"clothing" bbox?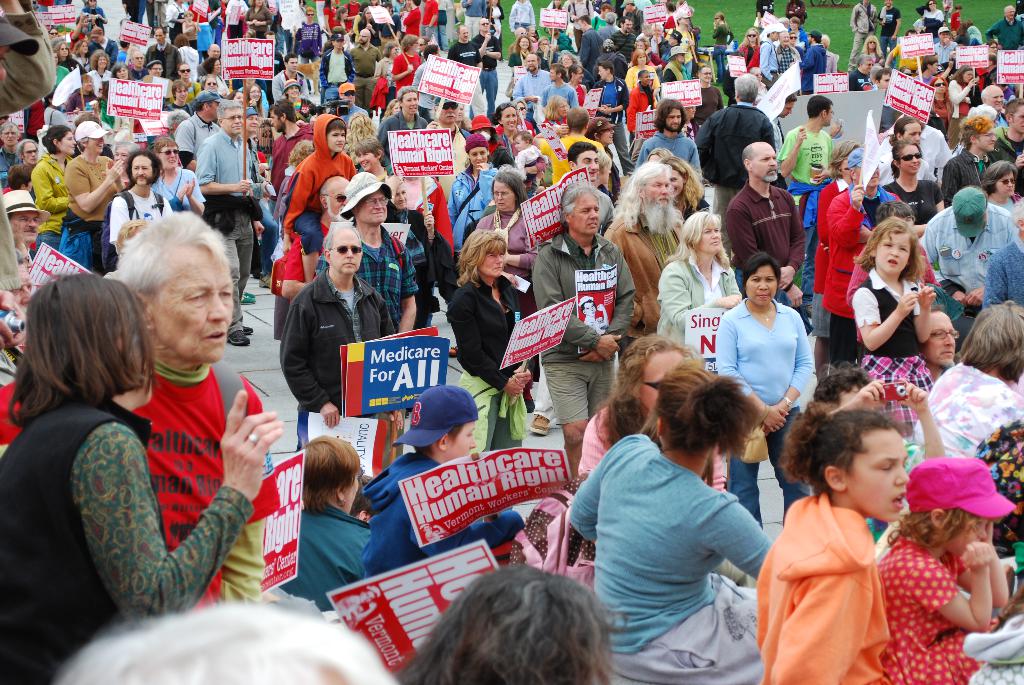
797/45/831/90
